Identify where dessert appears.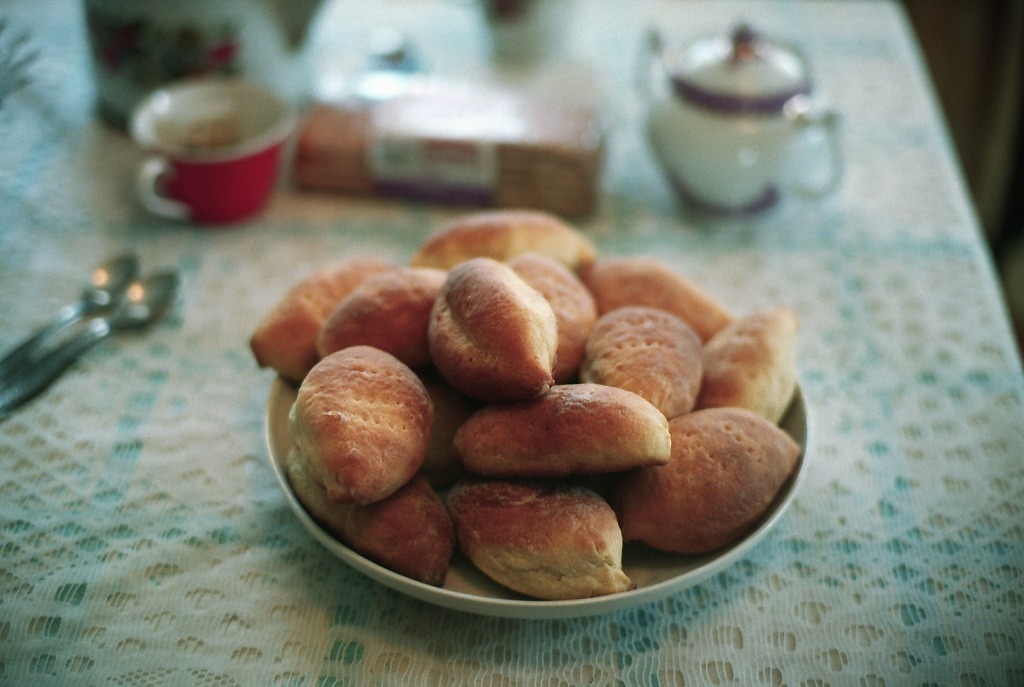
Appears at bbox=[674, 300, 801, 411].
